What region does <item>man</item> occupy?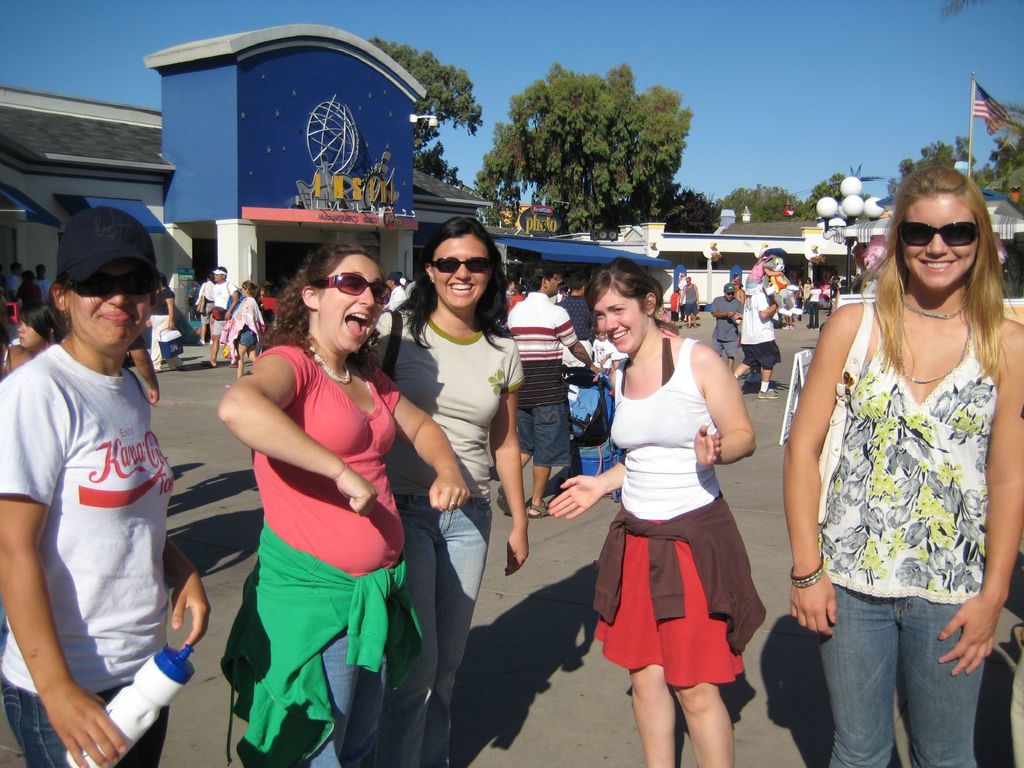
pyautogui.locateOnScreen(13, 193, 197, 759).
